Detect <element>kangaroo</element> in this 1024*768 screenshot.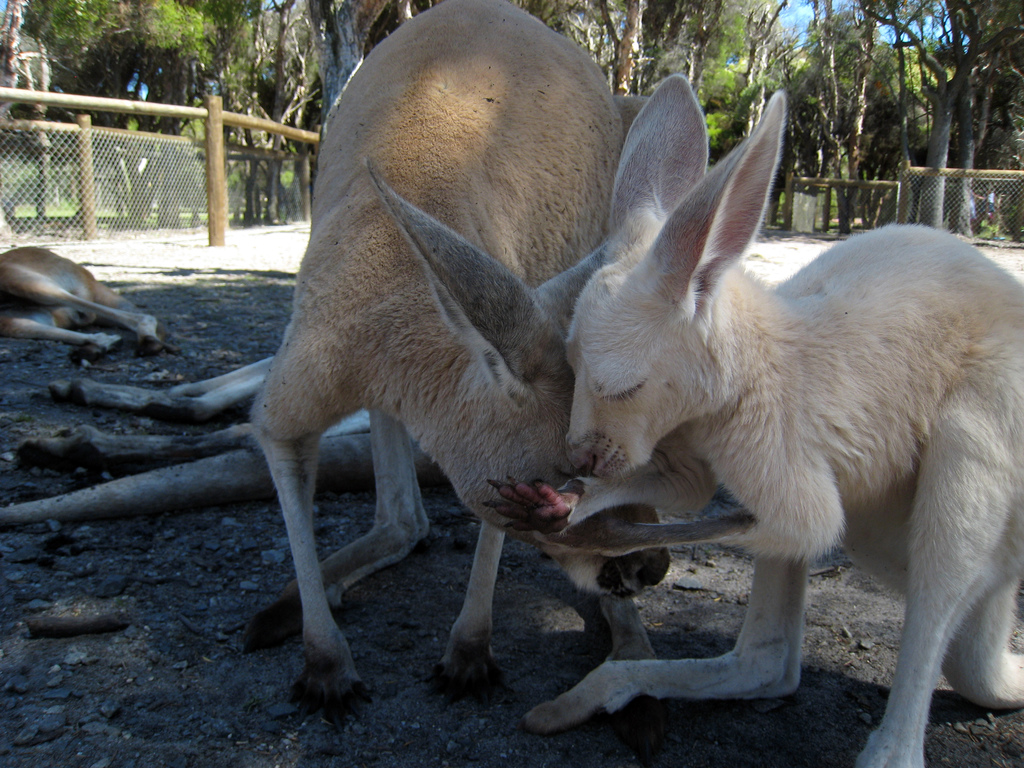
Detection: bbox(461, 71, 1023, 767).
